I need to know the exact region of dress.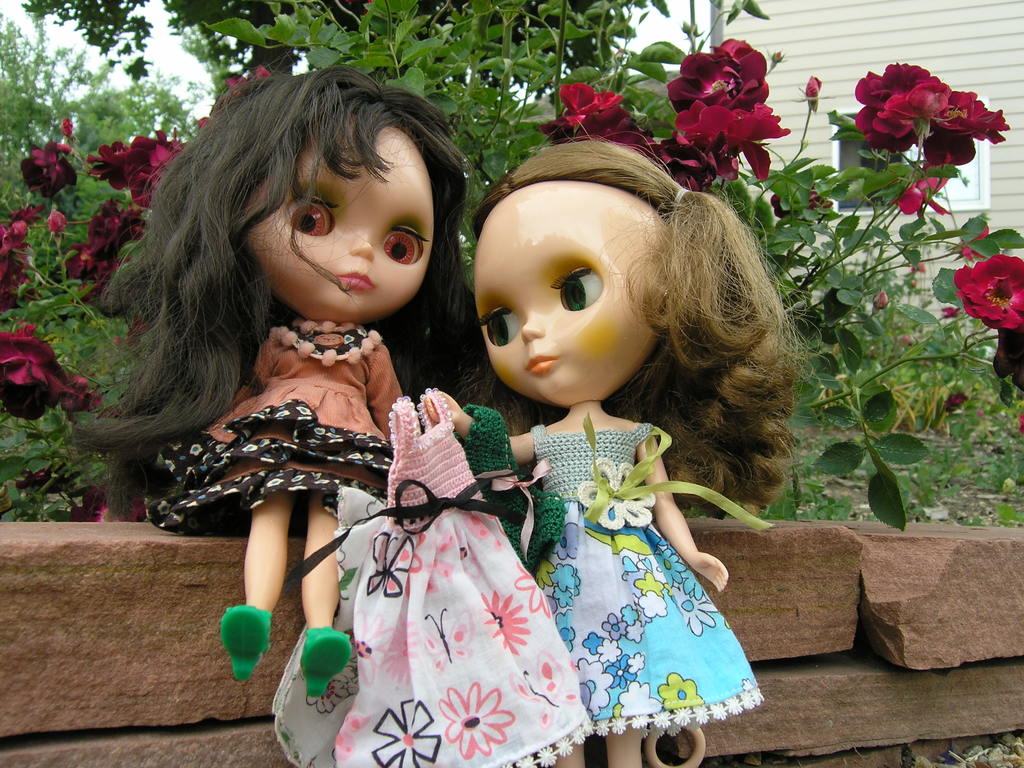
Region: [147, 325, 403, 537].
